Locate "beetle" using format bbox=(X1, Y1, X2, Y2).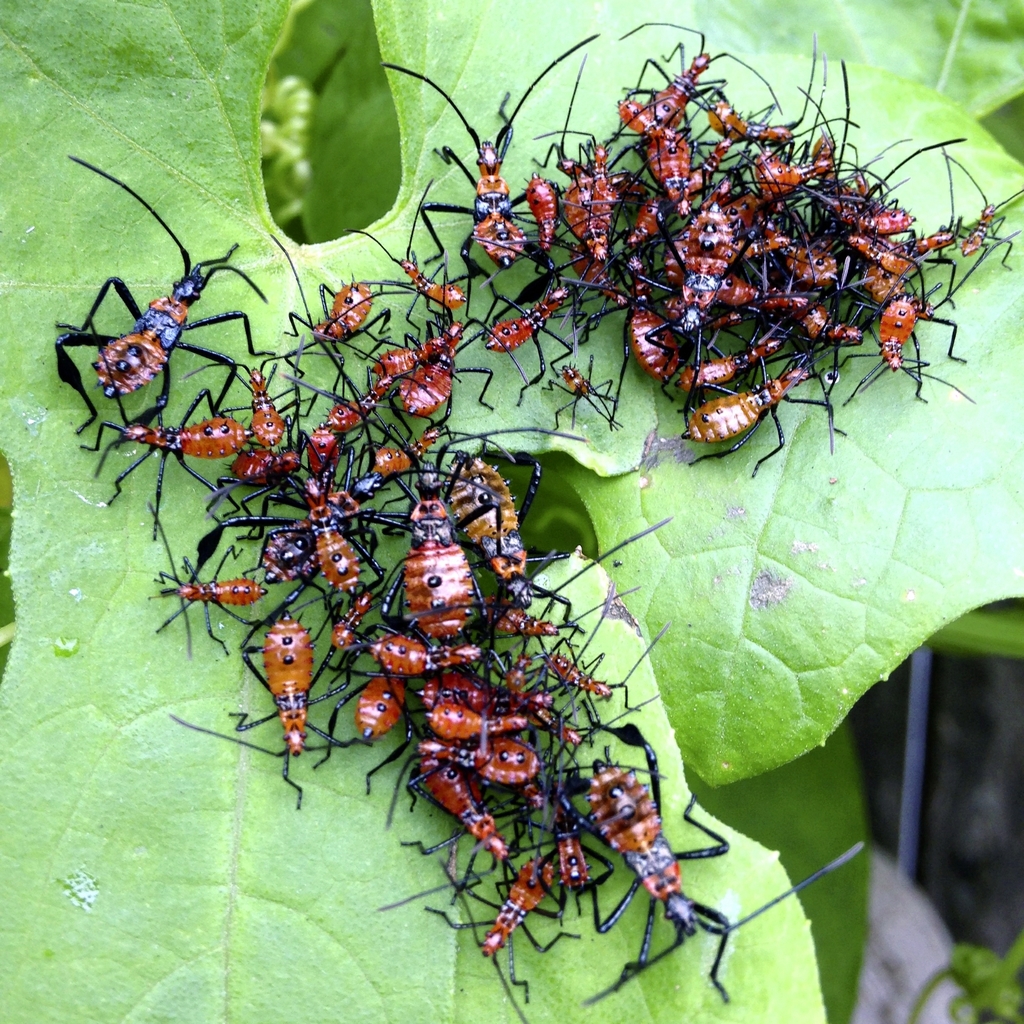
bbox=(54, 155, 264, 445).
